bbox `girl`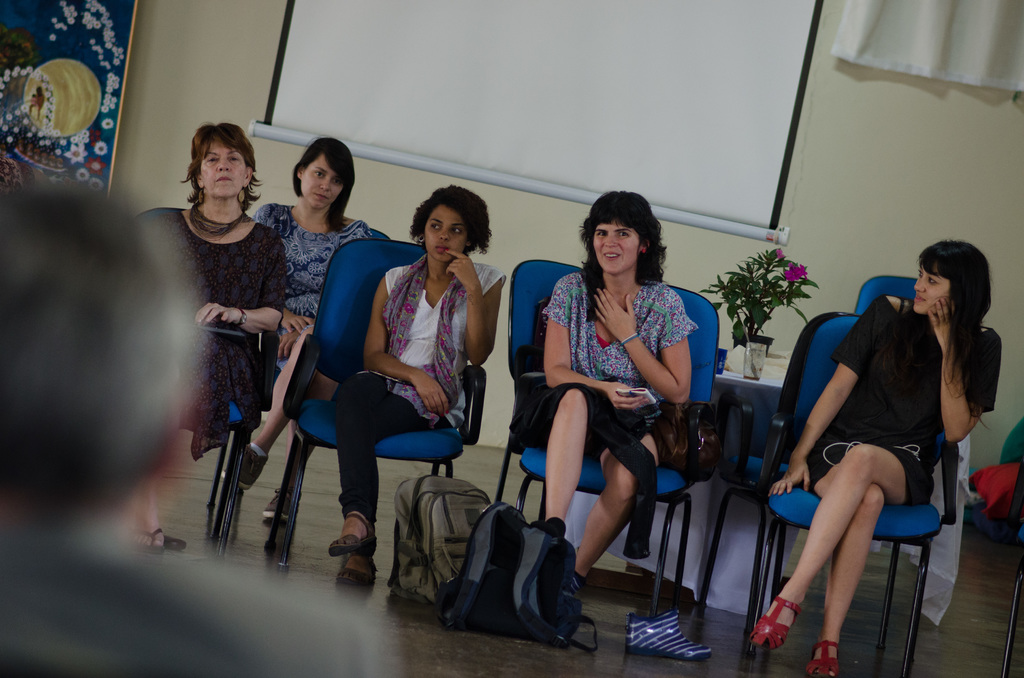
detection(332, 182, 509, 582)
